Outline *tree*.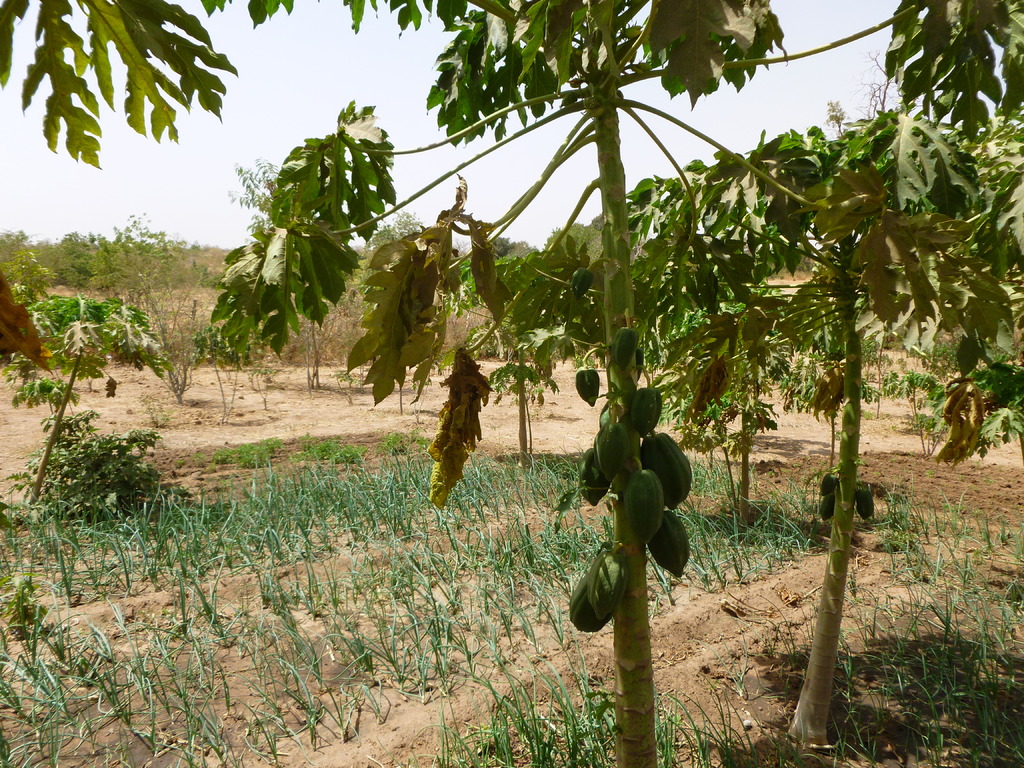
Outline: (x1=0, y1=288, x2=170, y2=516).
